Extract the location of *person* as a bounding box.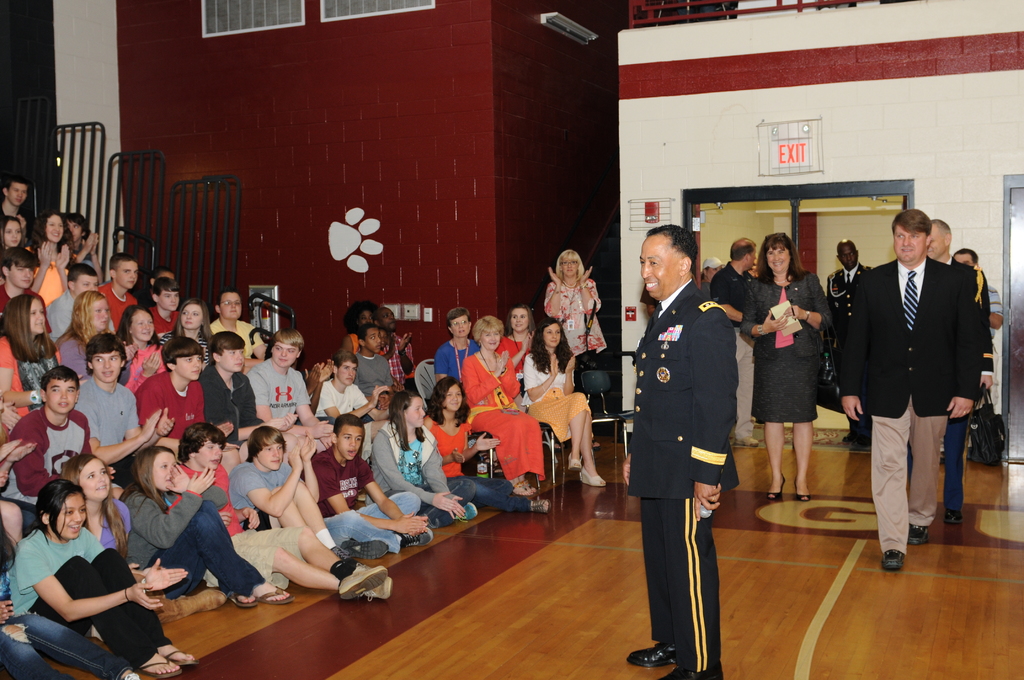
pyautogui.locateOnScreen(294, 353, 336, 408).
